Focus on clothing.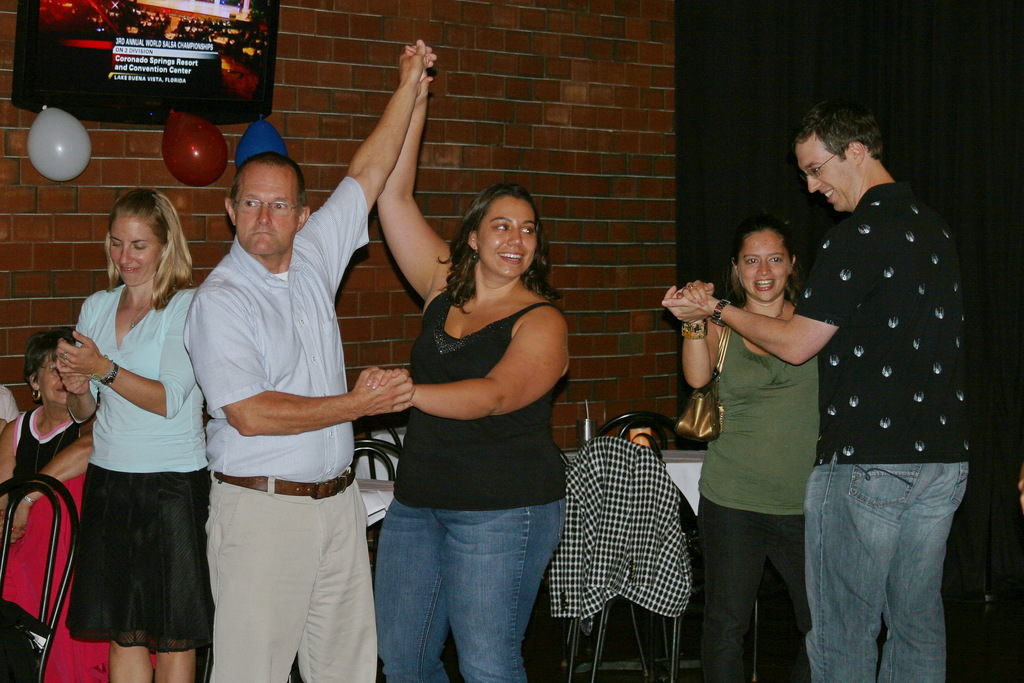
Focused at select_region(167, 173, 407, 682).
